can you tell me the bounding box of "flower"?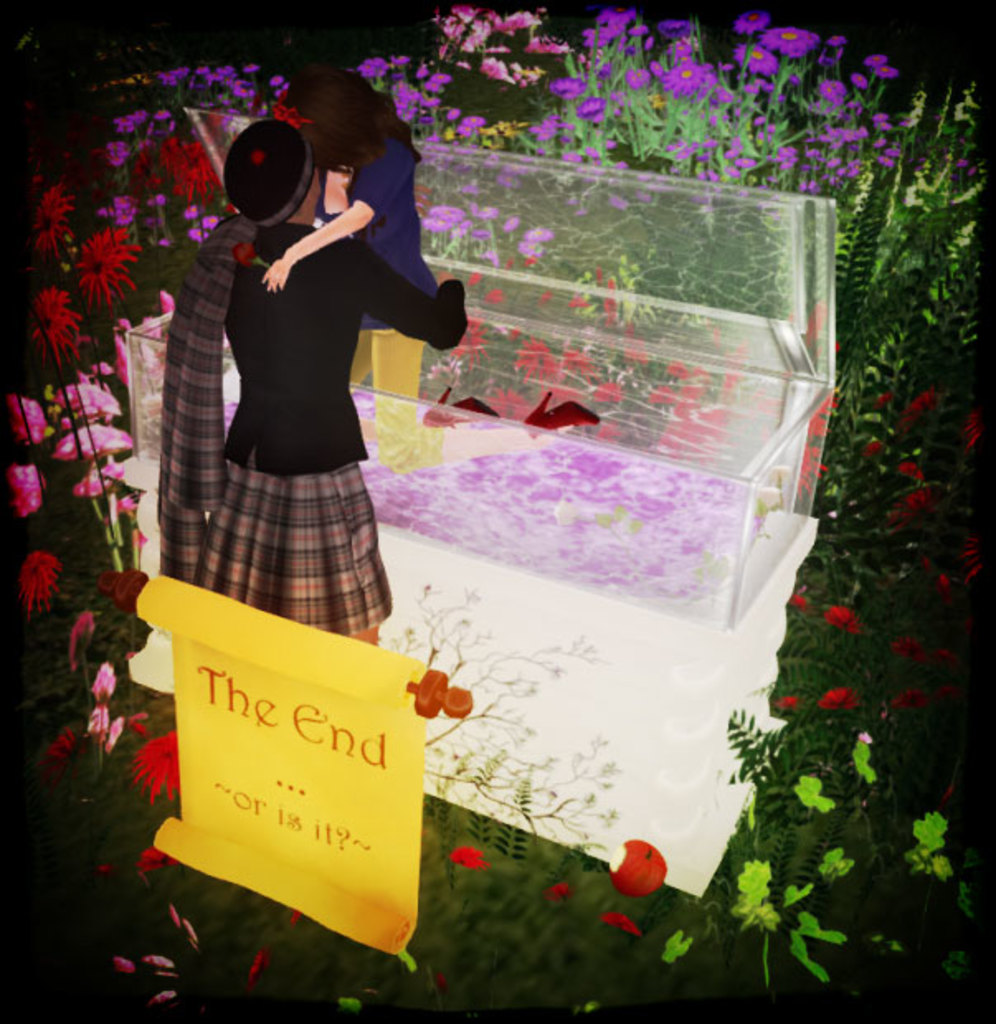
bbox=(18, 548, 64, 613).
